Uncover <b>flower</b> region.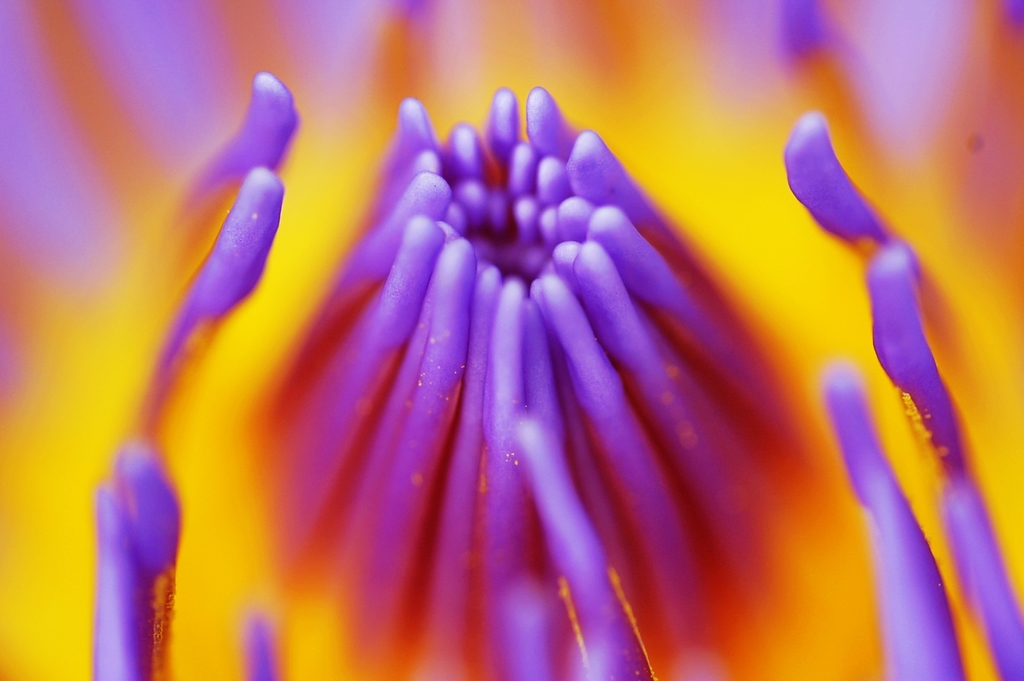
Uncovered: (left=126, top=73, right=960, bottom=652).
